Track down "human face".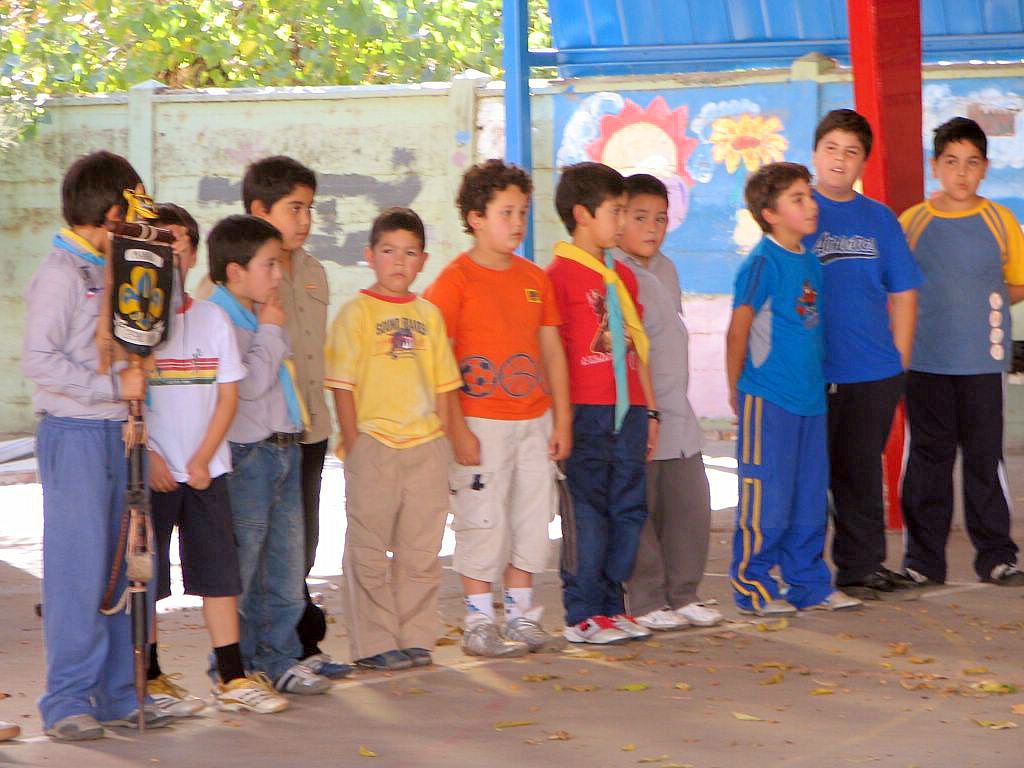
Tracked to {"left": 936, "top": 137, "right": 986, "bottom": 203}.
